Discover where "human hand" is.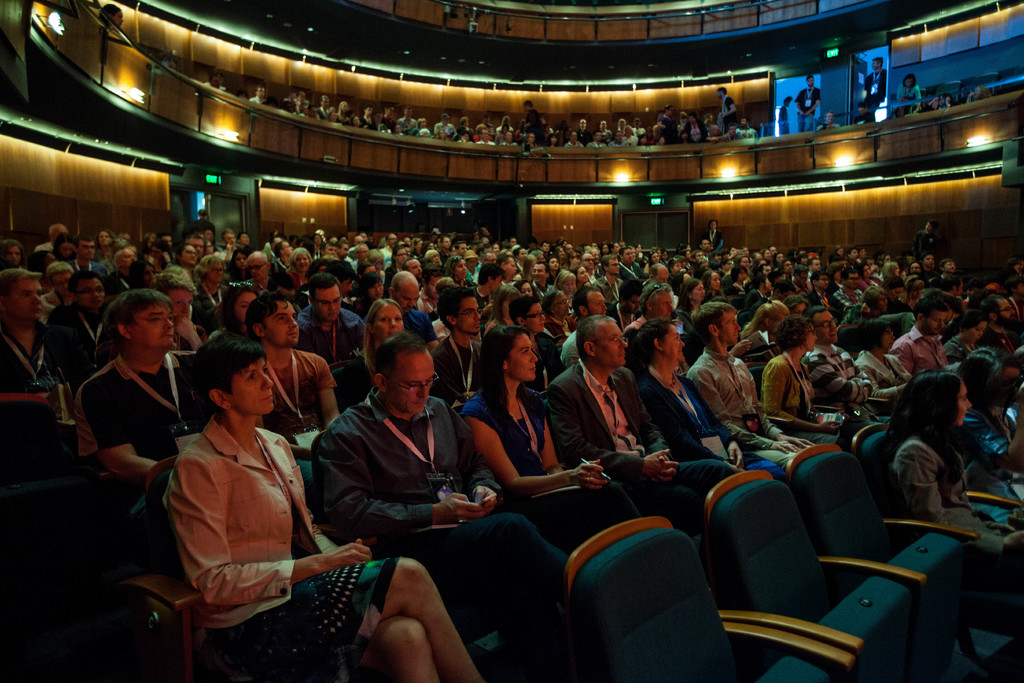
Discovered at box=[470, 483, 499, 509].
